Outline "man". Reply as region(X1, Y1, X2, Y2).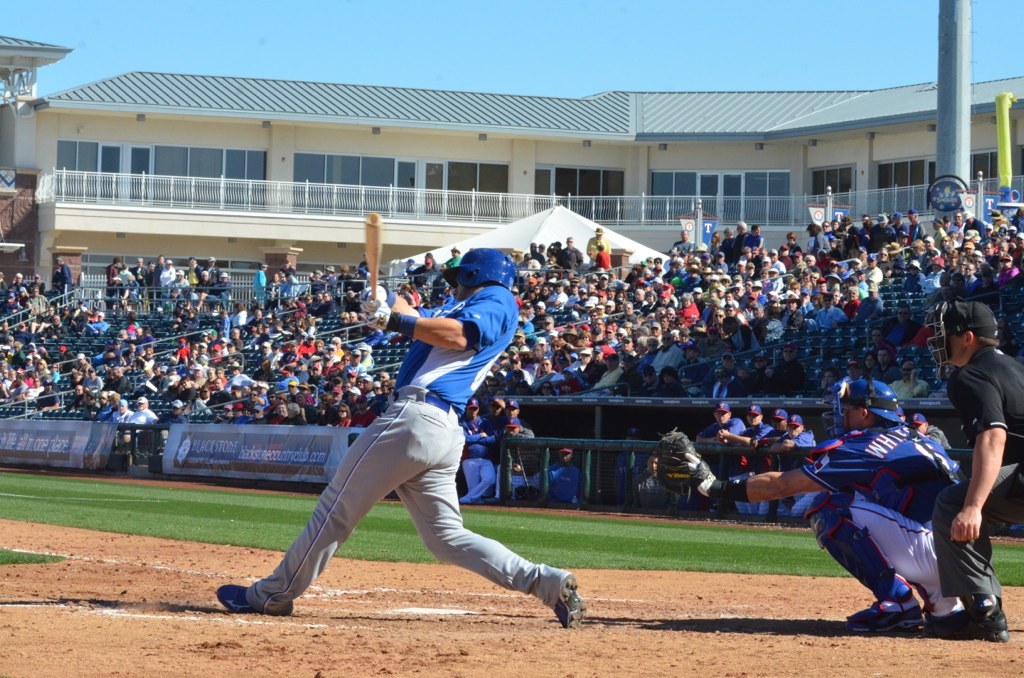
region(147, 254, 163, 307).
